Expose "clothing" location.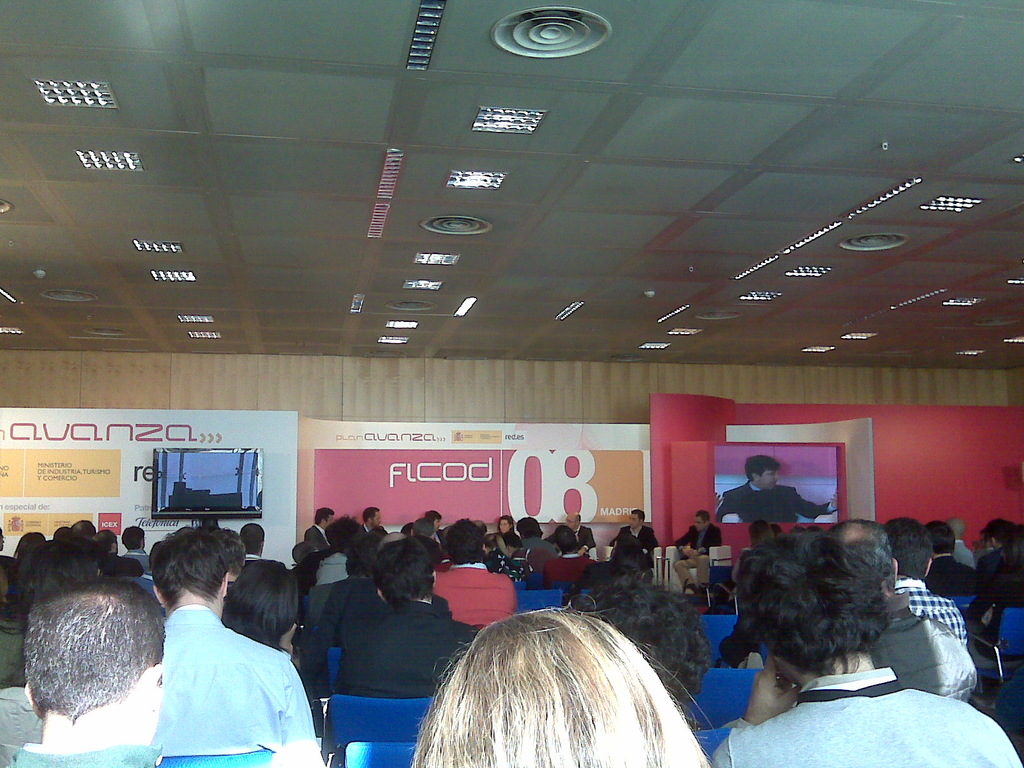
Exposed at select_region(132, 576, 166, 617).
